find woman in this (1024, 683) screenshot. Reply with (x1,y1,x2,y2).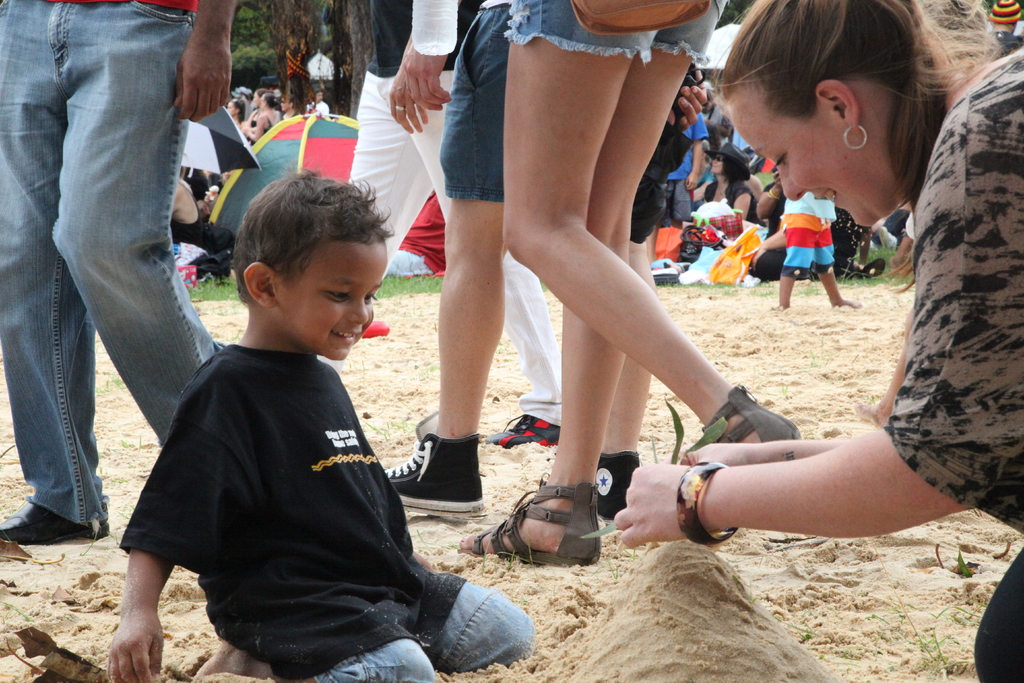
(244,94,278,140).
